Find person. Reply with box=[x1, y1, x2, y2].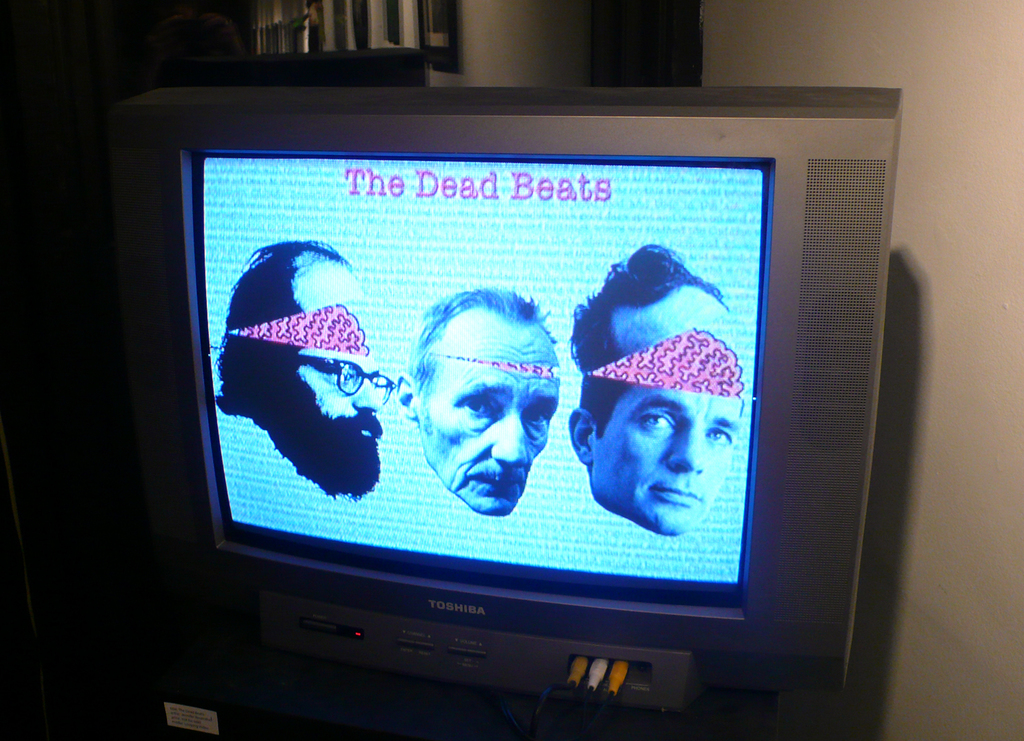
box=[562, 235, 754, 546].
